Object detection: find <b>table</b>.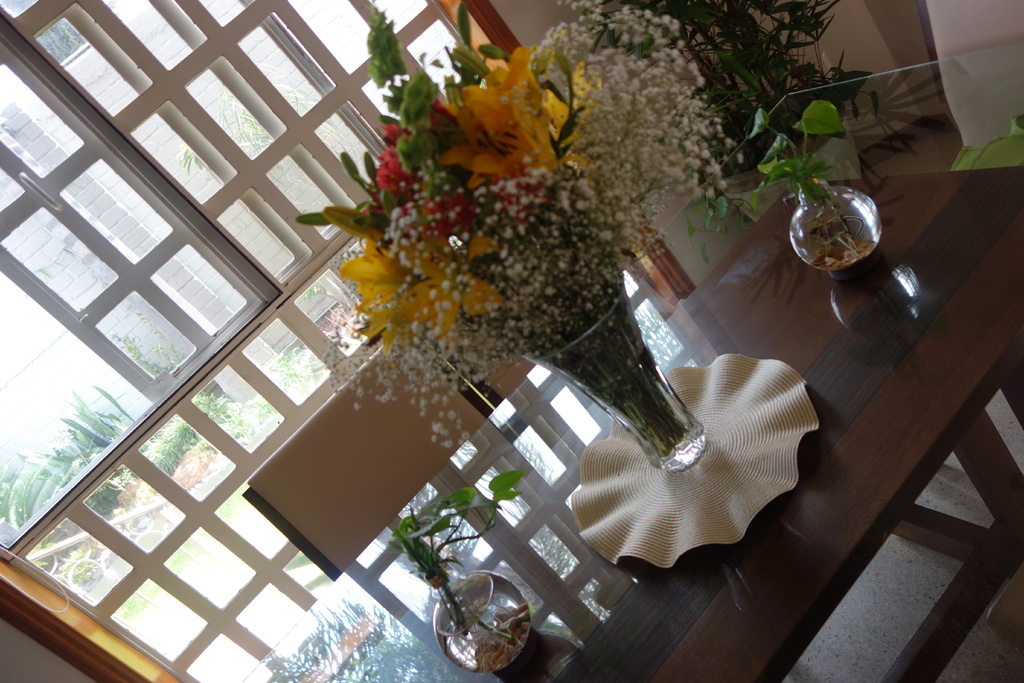
<bbox>238, 42, 1023, 682</bbox>.
